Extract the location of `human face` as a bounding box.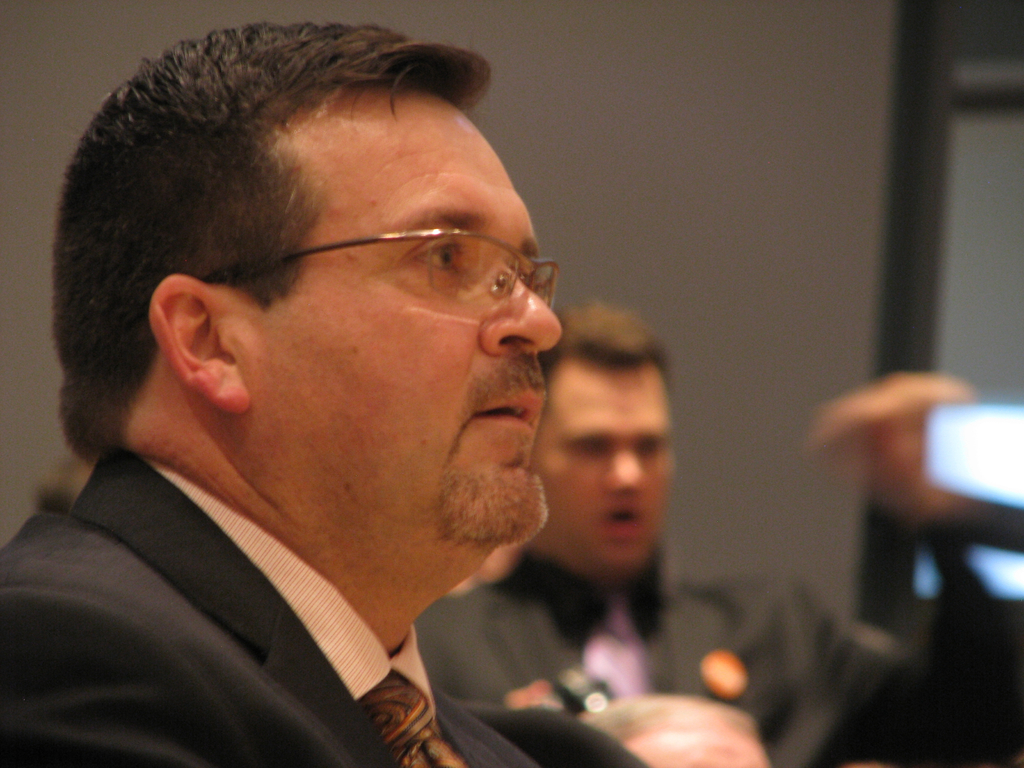
Rect(246, 93, 562, 571).
